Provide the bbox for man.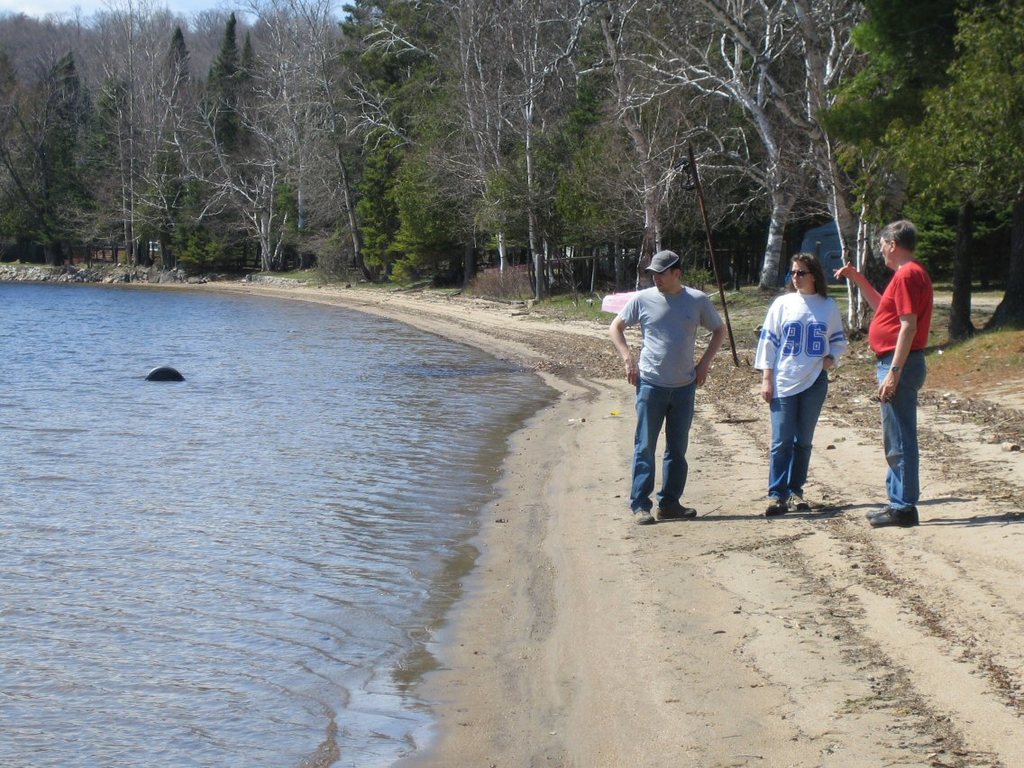
619:241:735:528.
